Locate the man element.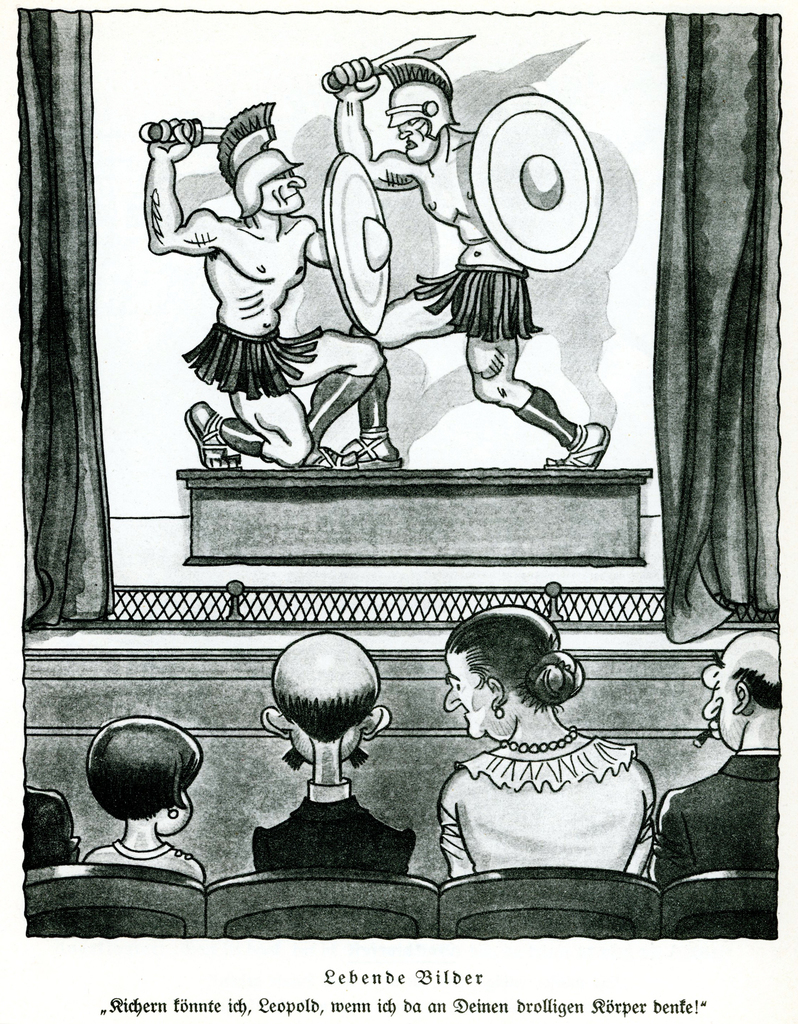
Element bbox: <box>141,100,382,470</box>.
